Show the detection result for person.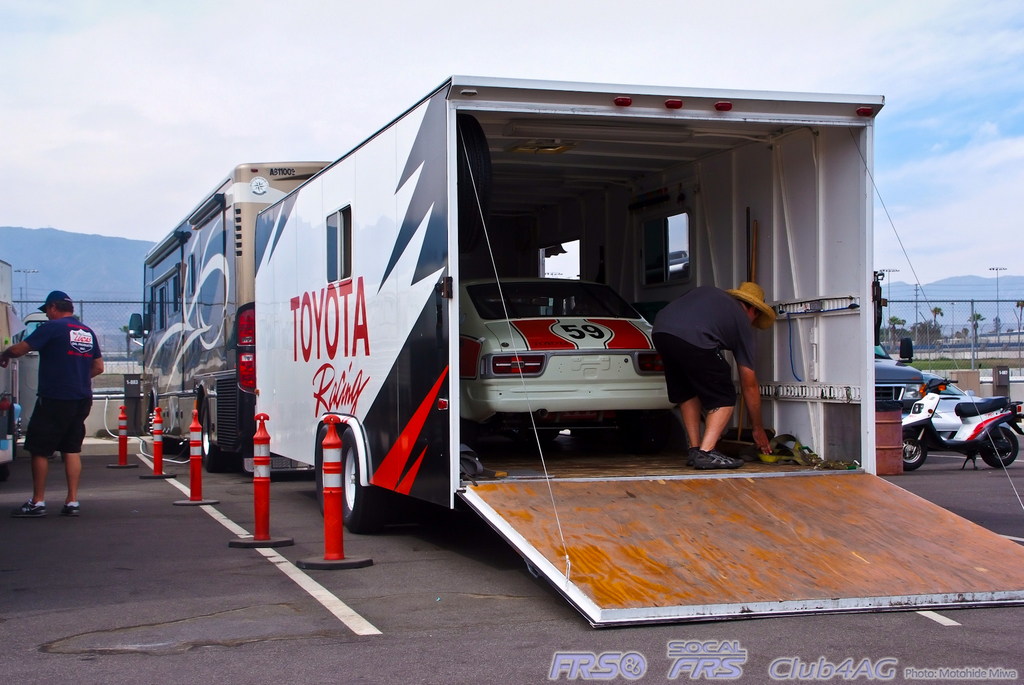
[x1=0, y1=291, x2=108, y2=512].
